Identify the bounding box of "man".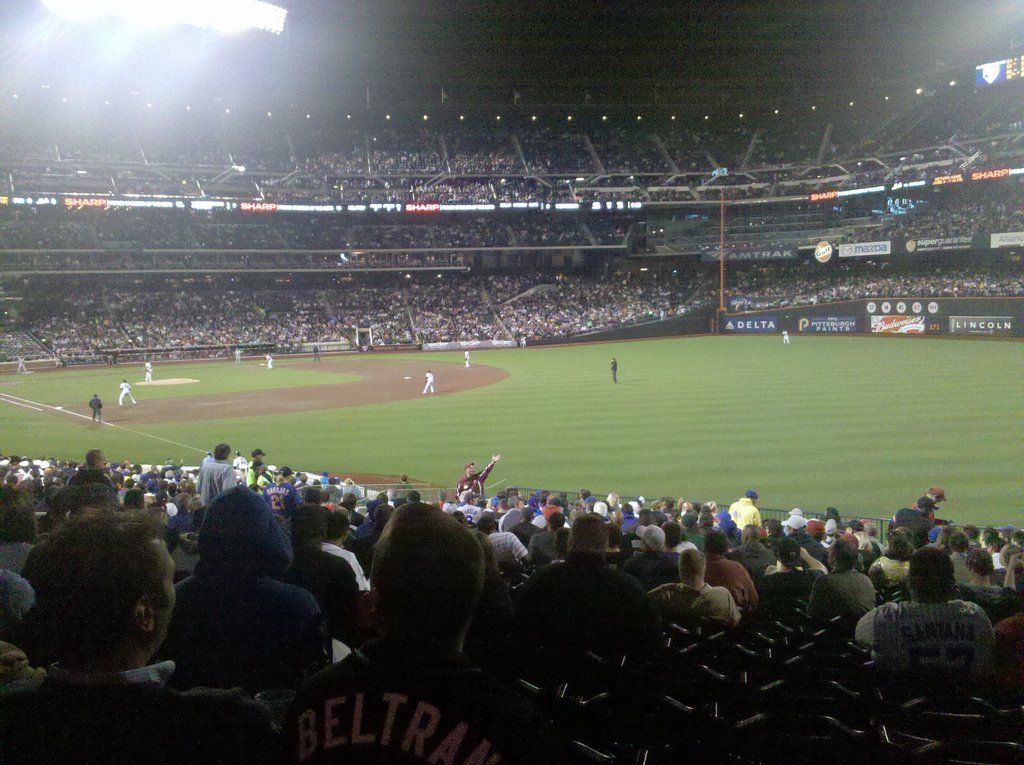
(87,391,102,429).
